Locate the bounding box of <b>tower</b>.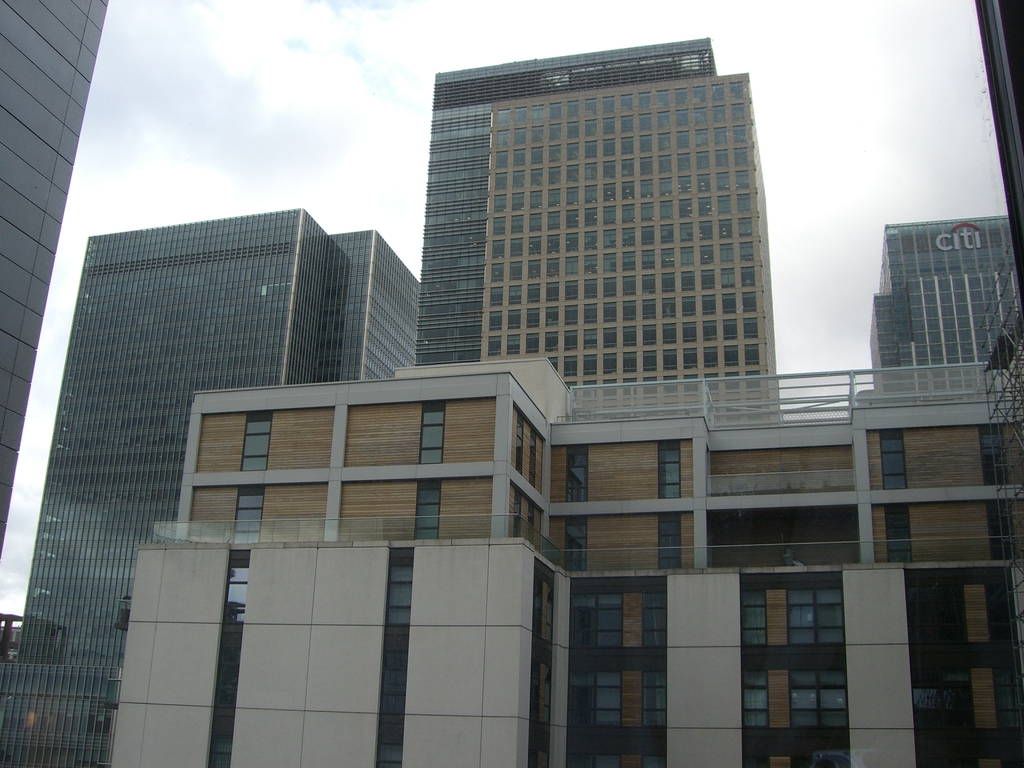
Bounding box: bbox(0, 0, 104, 565).
